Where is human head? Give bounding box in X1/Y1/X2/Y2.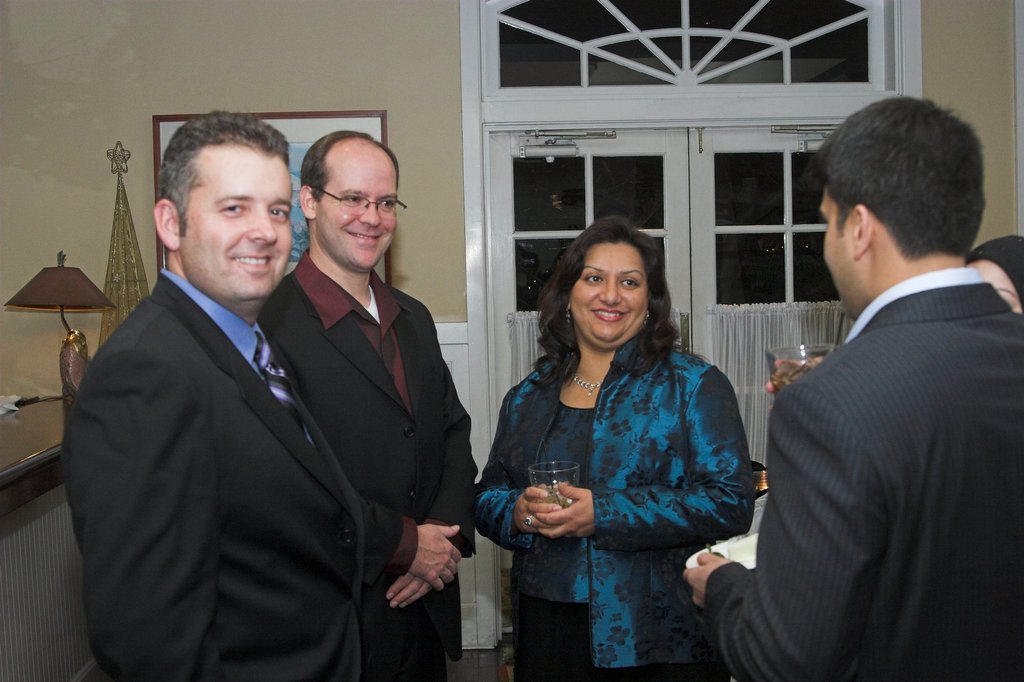
549/212/669/349.
